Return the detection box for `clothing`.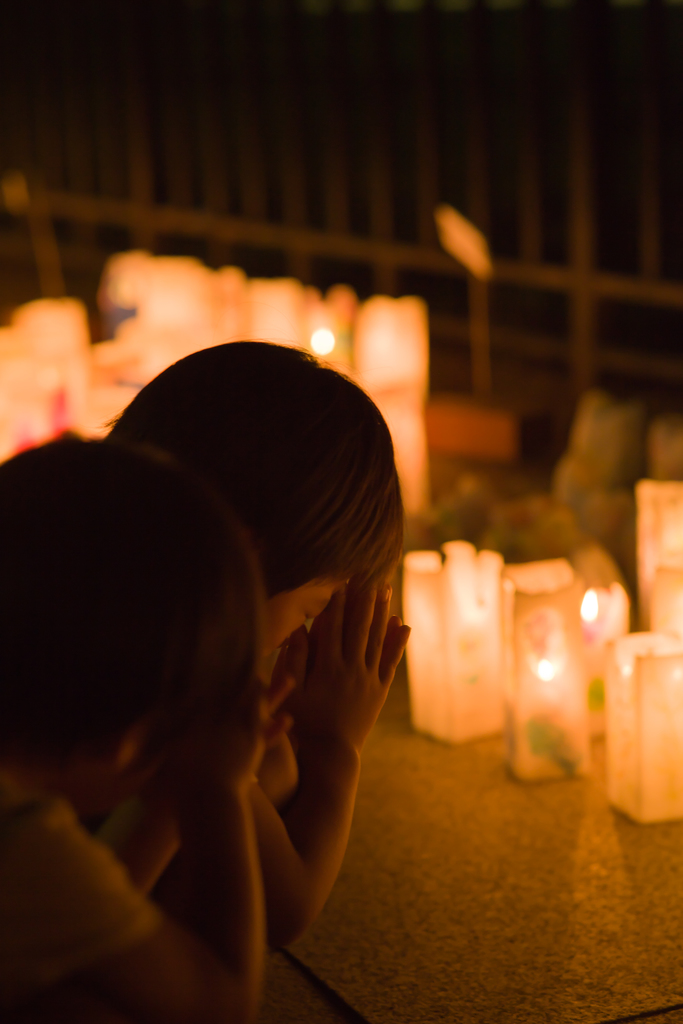
0, 798, 144, 986.
